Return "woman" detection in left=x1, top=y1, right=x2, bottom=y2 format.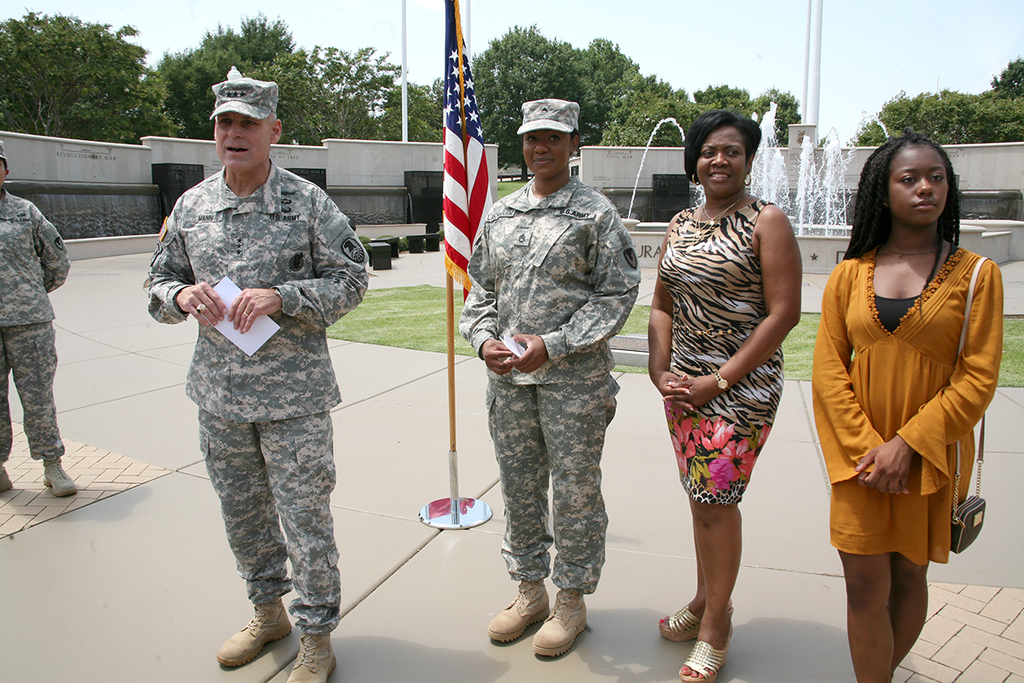
left=644, top=108, right=817, bottom=645.
